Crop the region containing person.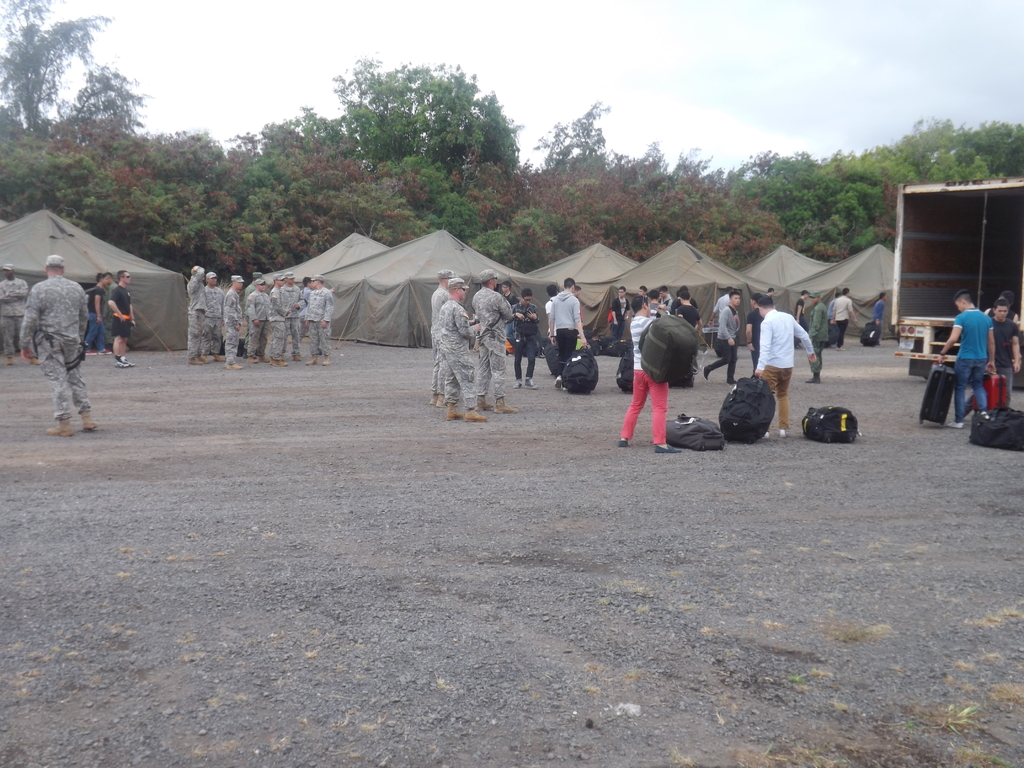
Crop region: <bbox>441, 278, 487, 422</bbox>.
